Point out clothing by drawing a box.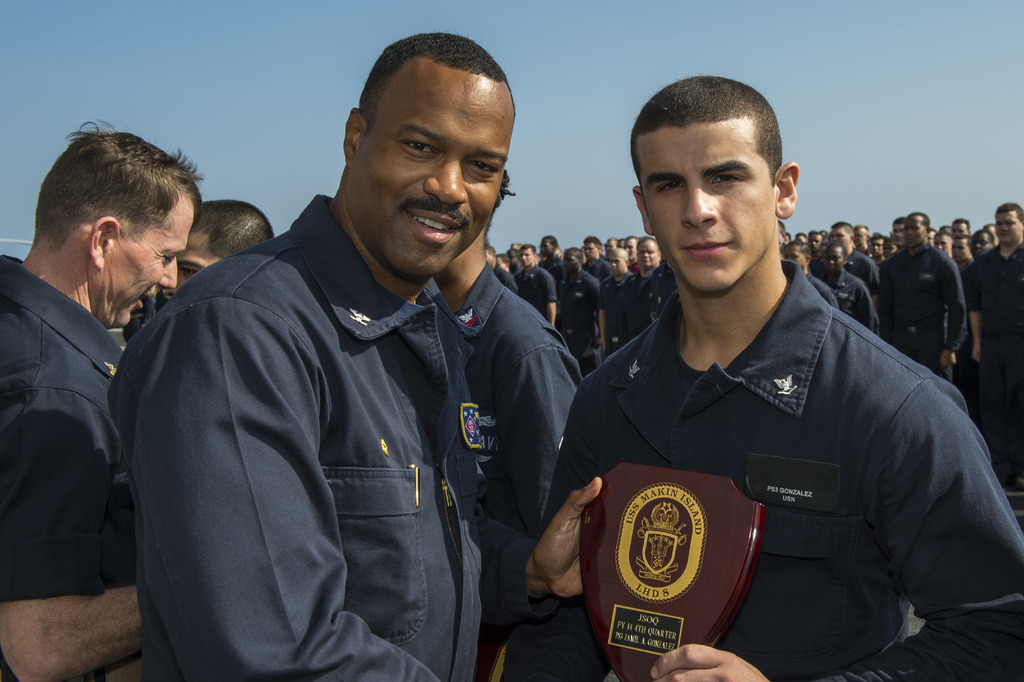
box(975, 234, 1023, 428).
